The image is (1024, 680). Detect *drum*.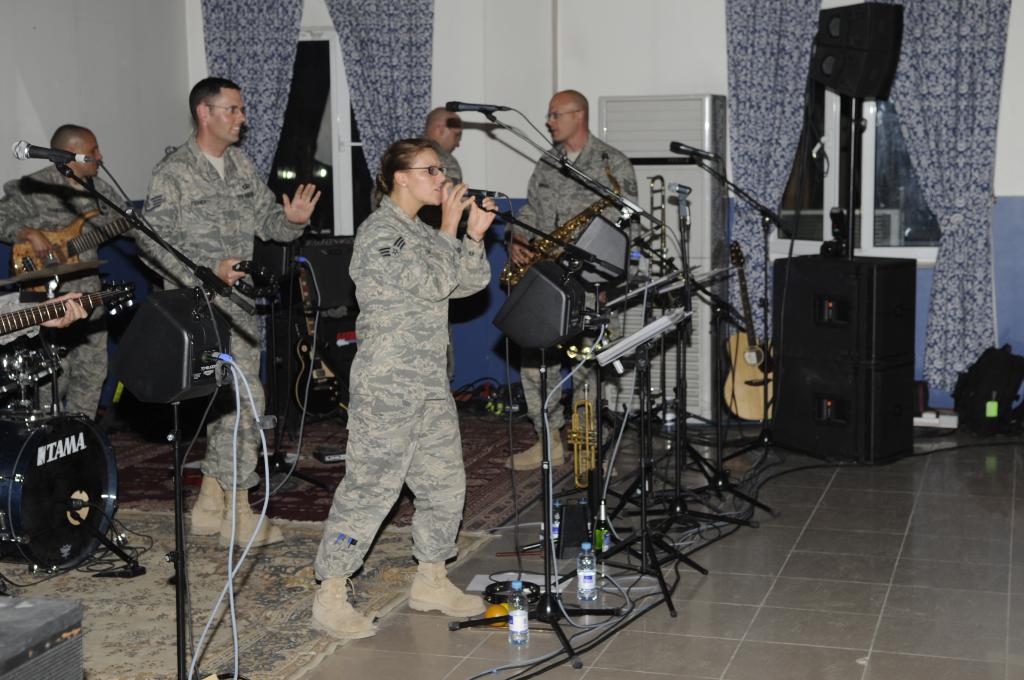
Detection: left=0, top=411, right=121, bottom=575.
